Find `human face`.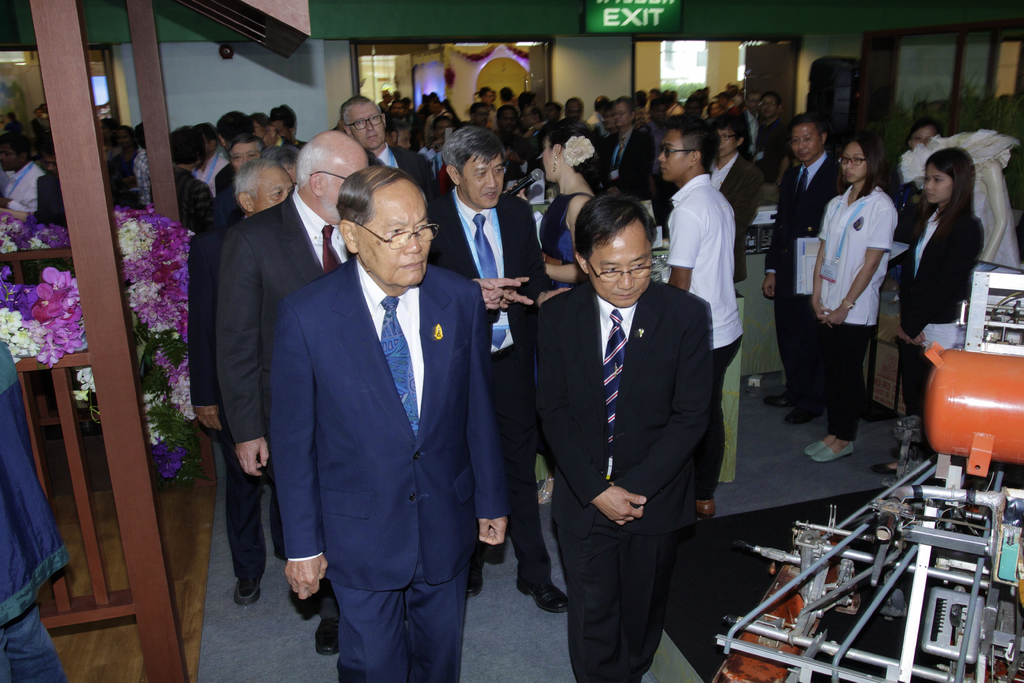
x1=659 y1=130 x2=681 y2=184.
